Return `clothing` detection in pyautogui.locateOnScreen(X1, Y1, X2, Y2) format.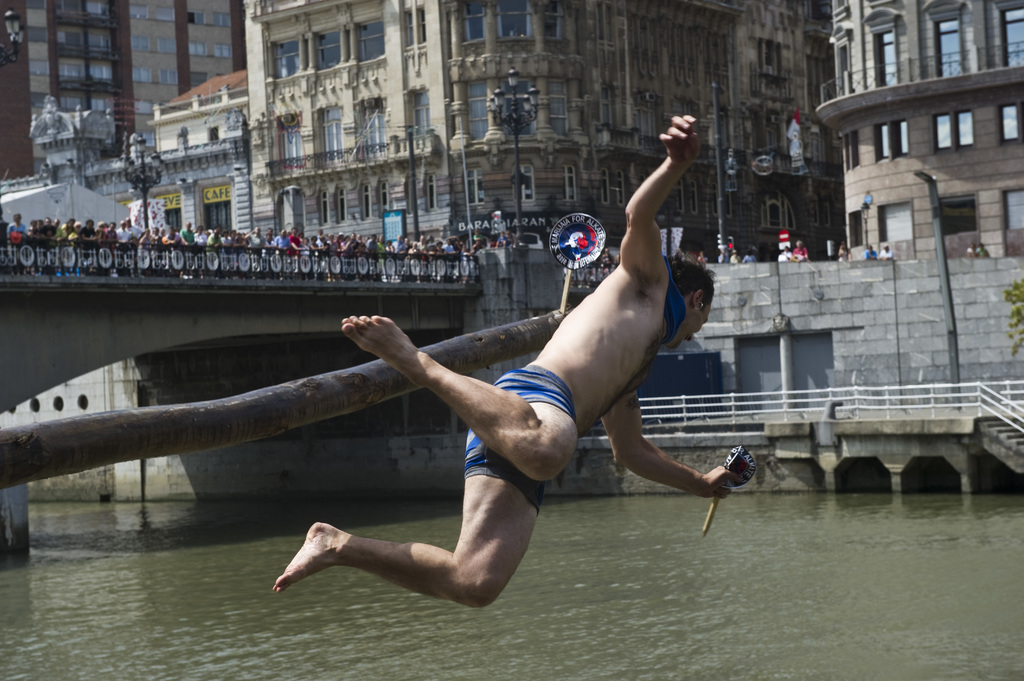
pyautogui.locateOnScreen(463, 361, 577, 513).
